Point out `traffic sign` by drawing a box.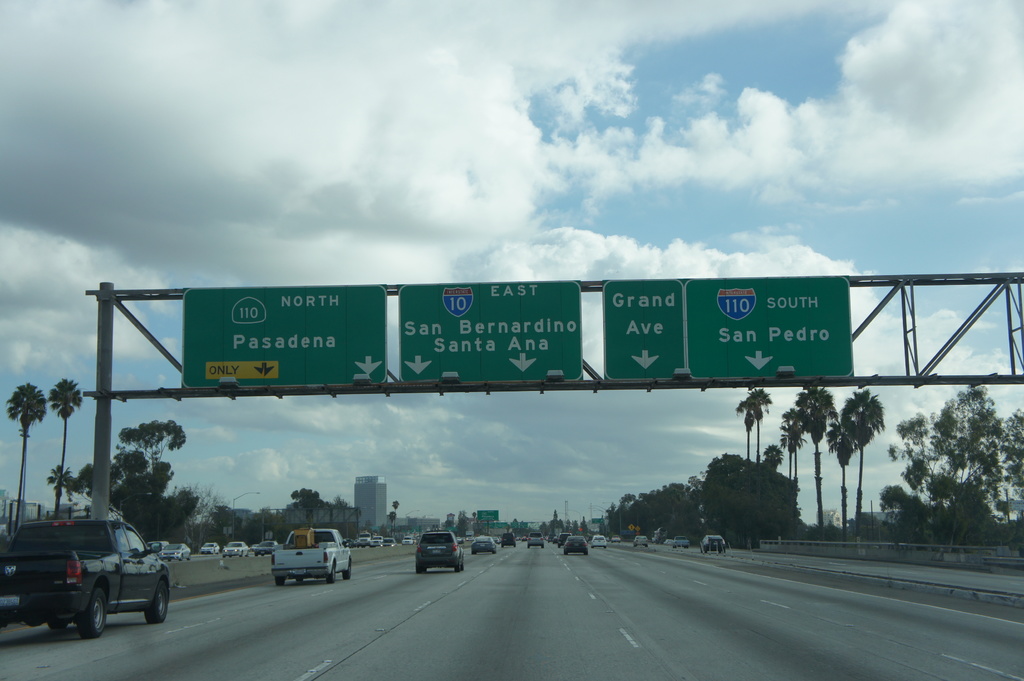
BBox(605, 275, 691, 383).
